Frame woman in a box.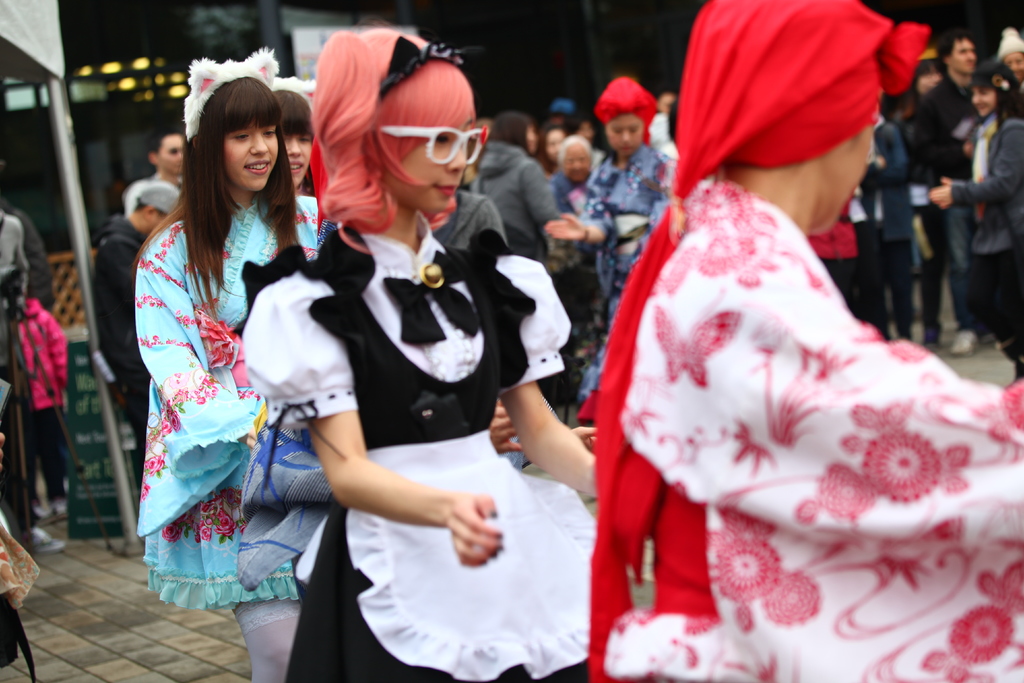
bbox(239, 21, 601, 682).
